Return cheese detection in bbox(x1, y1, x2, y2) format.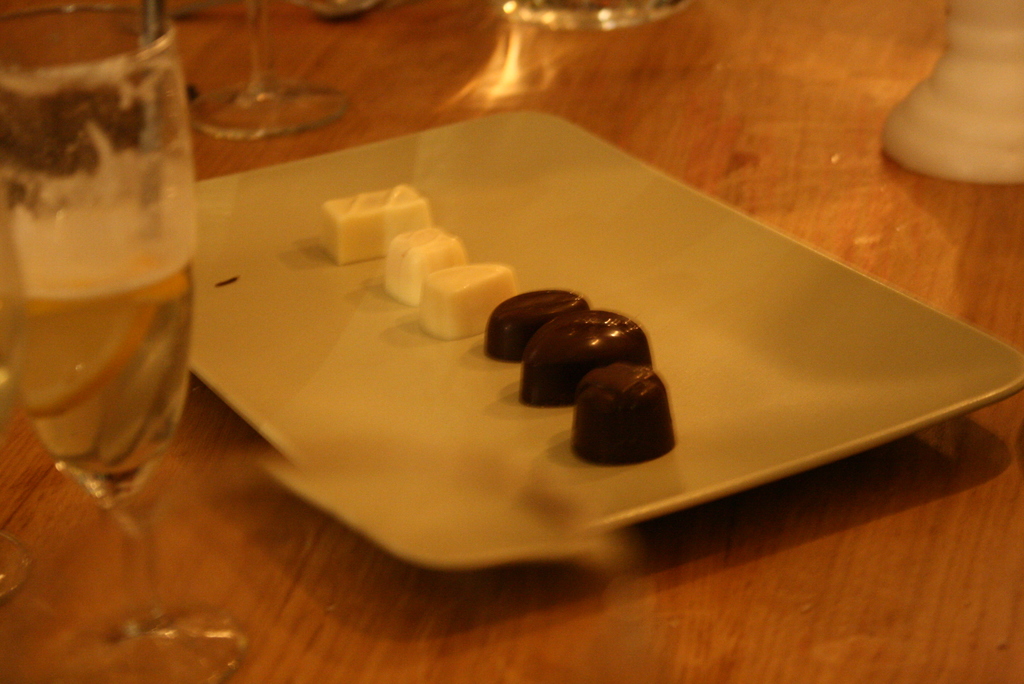
bbox(416, 257, 524, 341).
